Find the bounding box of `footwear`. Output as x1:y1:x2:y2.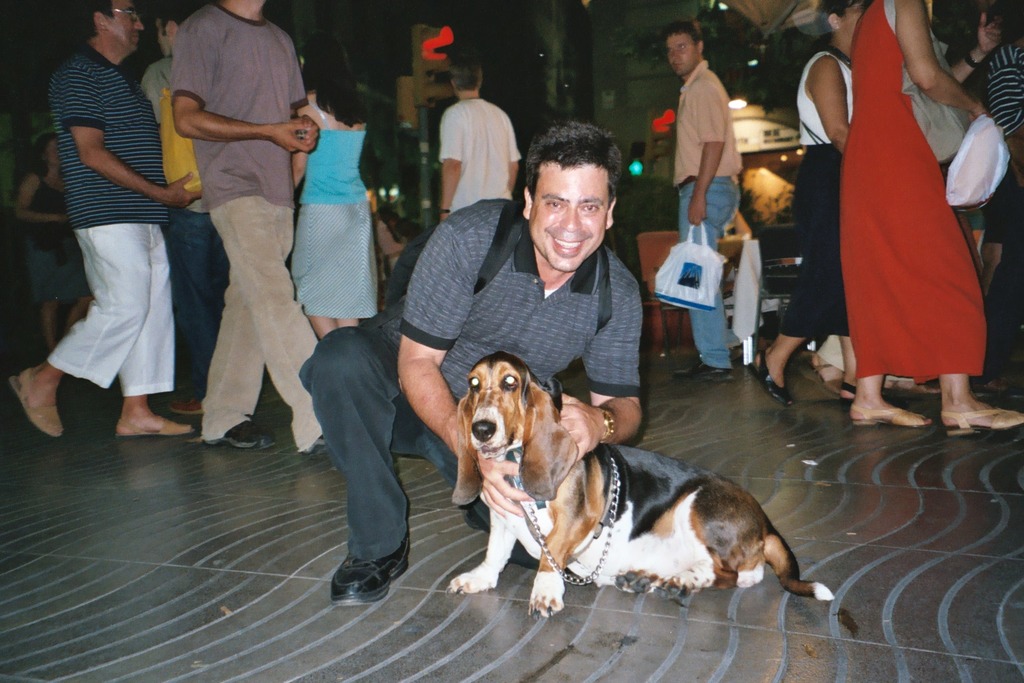
841:380:859:408.
